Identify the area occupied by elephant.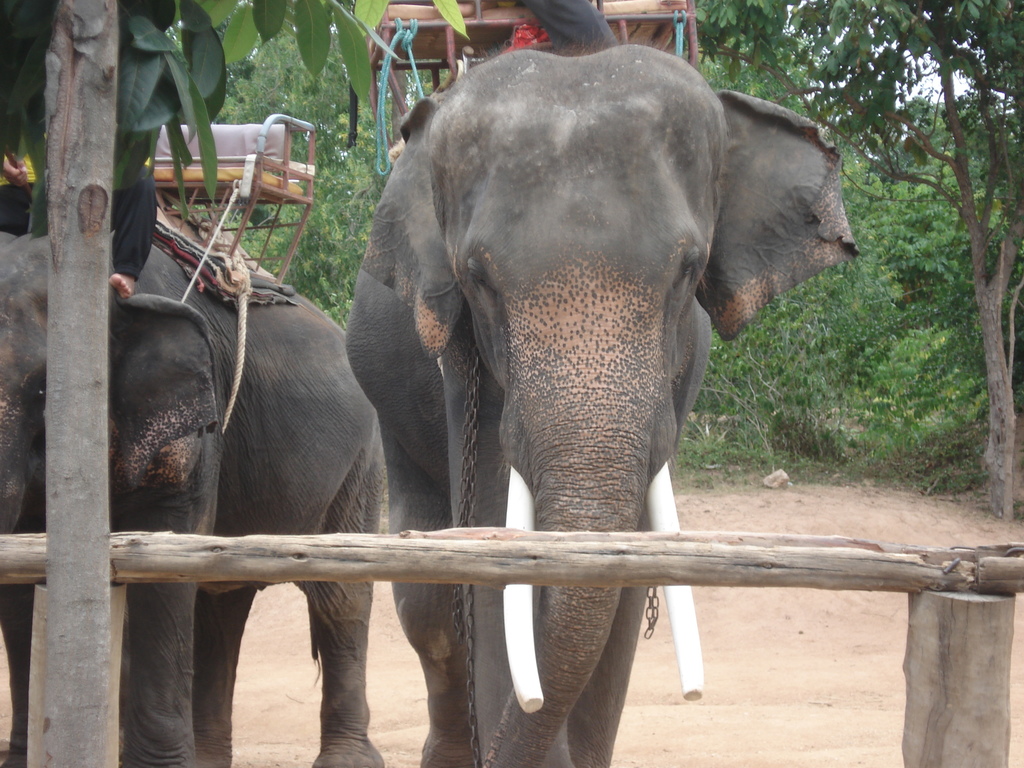
Area: 349 46 861 767.
